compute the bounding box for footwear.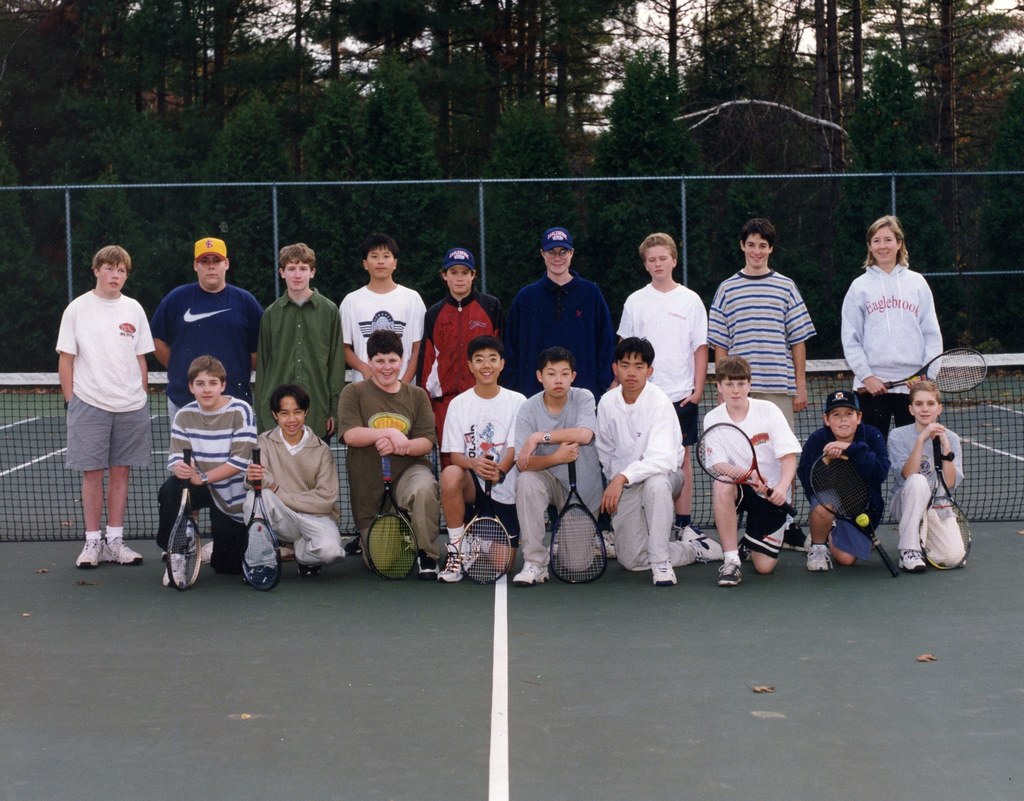
(x1=433, y1=513, x2=520, y2=589).
